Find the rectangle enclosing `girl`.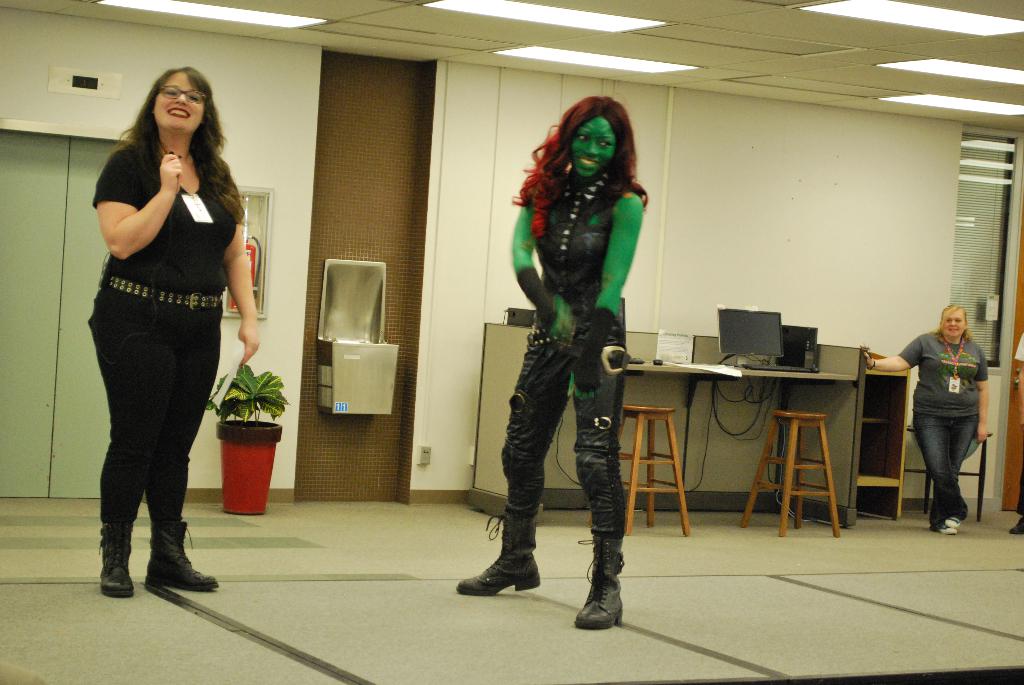
left=454, top=92, right=648, bottom=635.
